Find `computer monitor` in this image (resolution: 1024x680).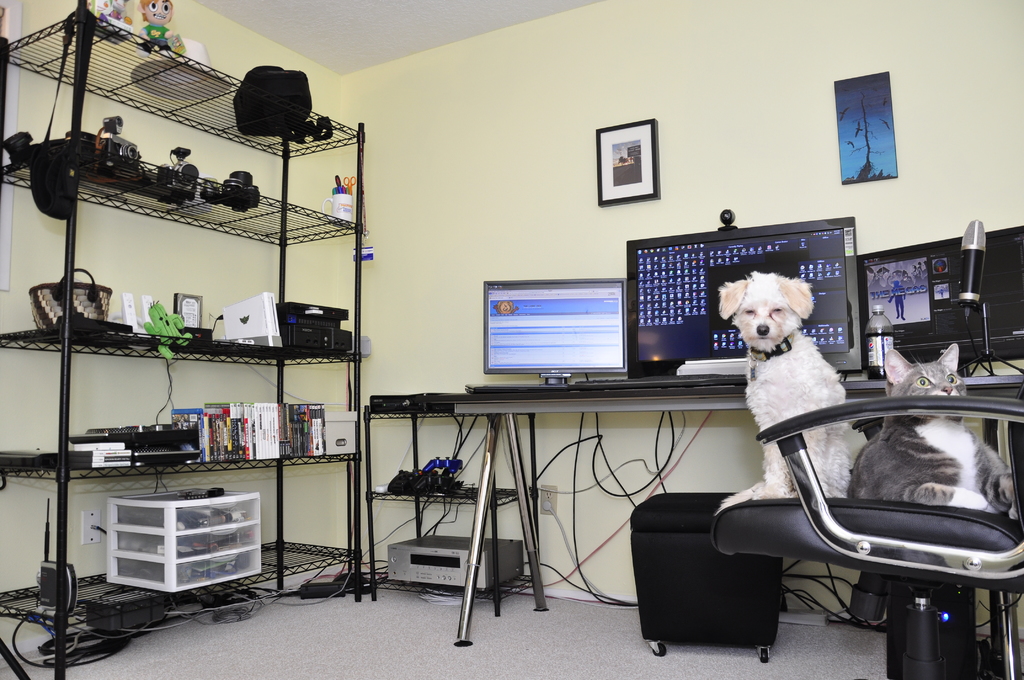
862,224,1023,375.
